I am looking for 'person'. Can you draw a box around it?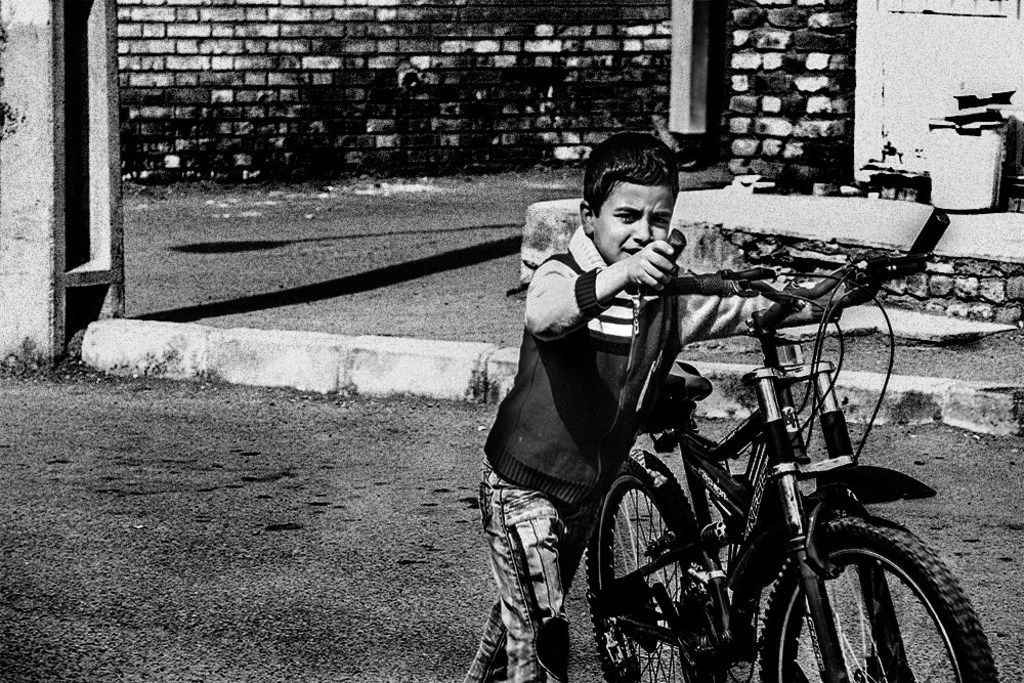
Sure, the bounding box is 470 131 844 682.
